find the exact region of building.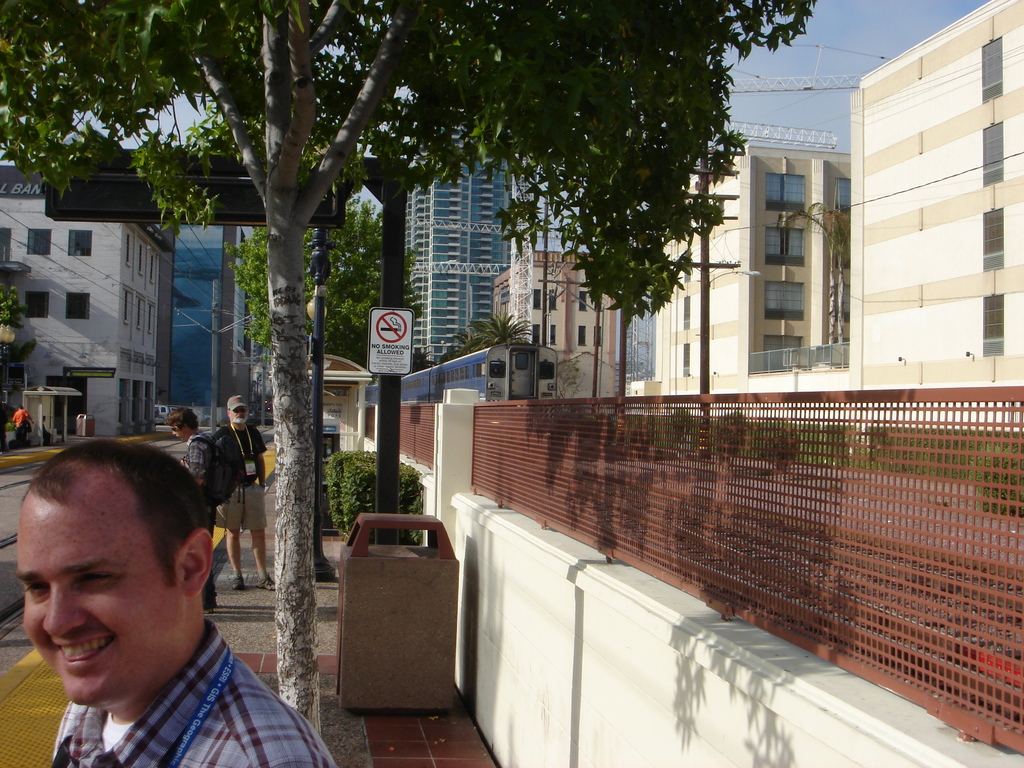
Exact region: <region>0, 160, 179, 442</region>.
